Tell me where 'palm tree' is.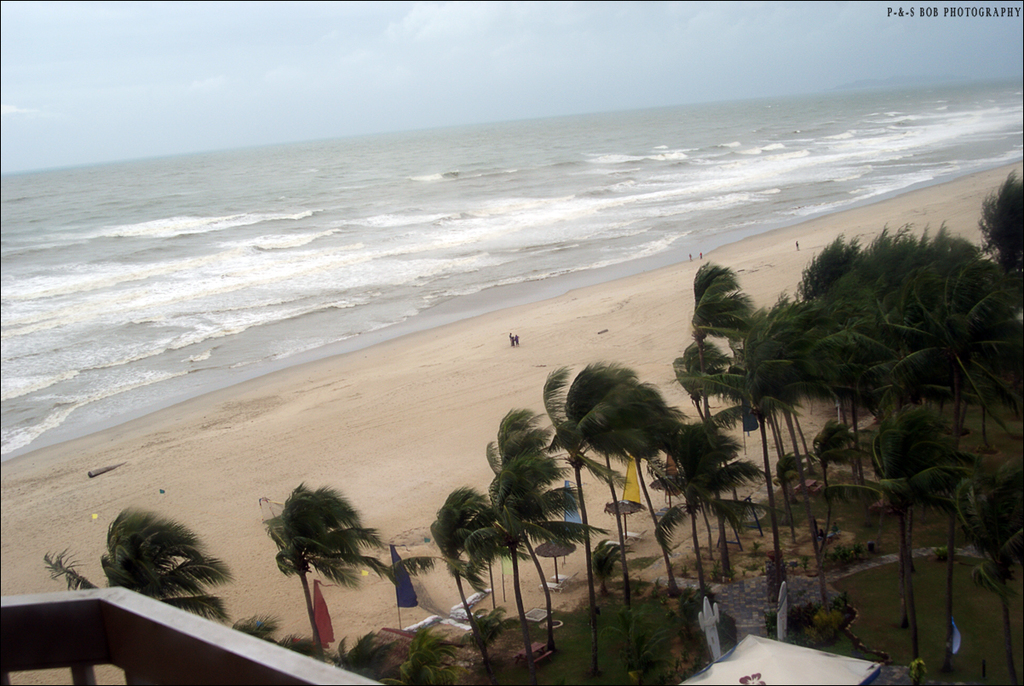
'palm tree' is at <region>254, 476, 425, 685</region>.
